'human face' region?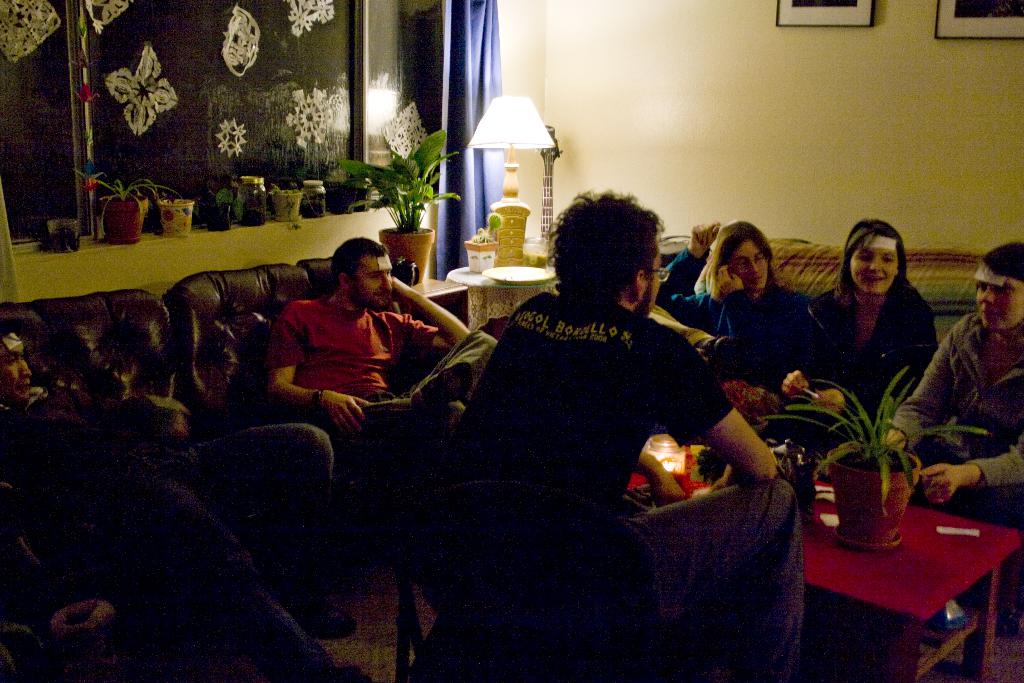
x1=0 y1=333 x2=33 y2=403
